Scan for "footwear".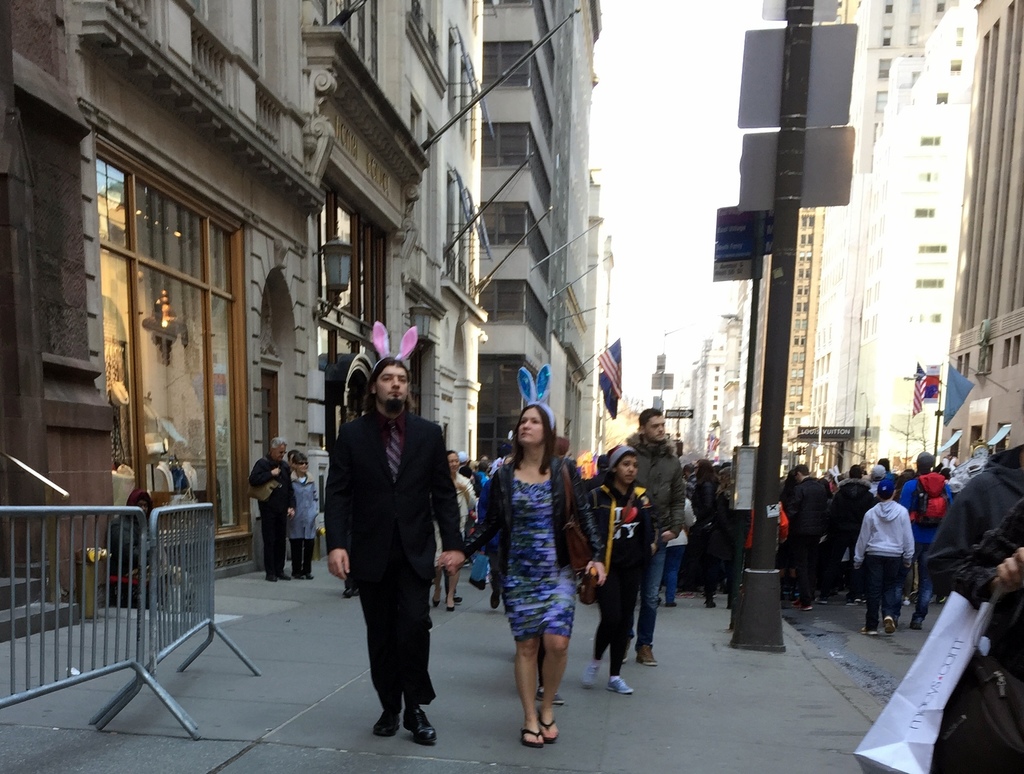
Scan result: bbox(801, 600, 813, 610).
